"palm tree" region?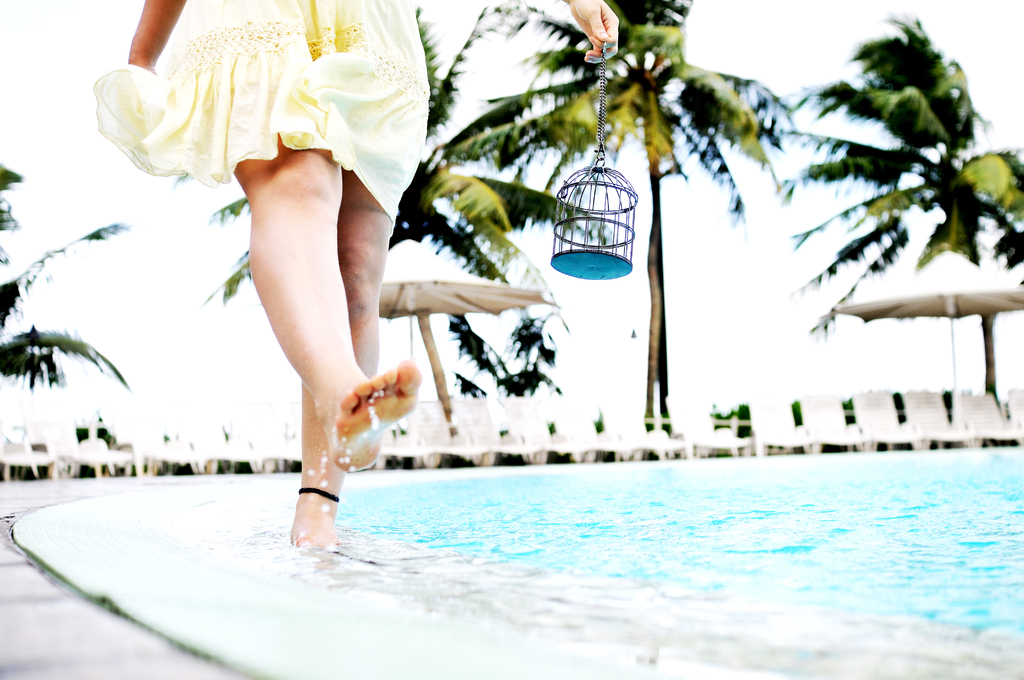
(456,11,737,376)
